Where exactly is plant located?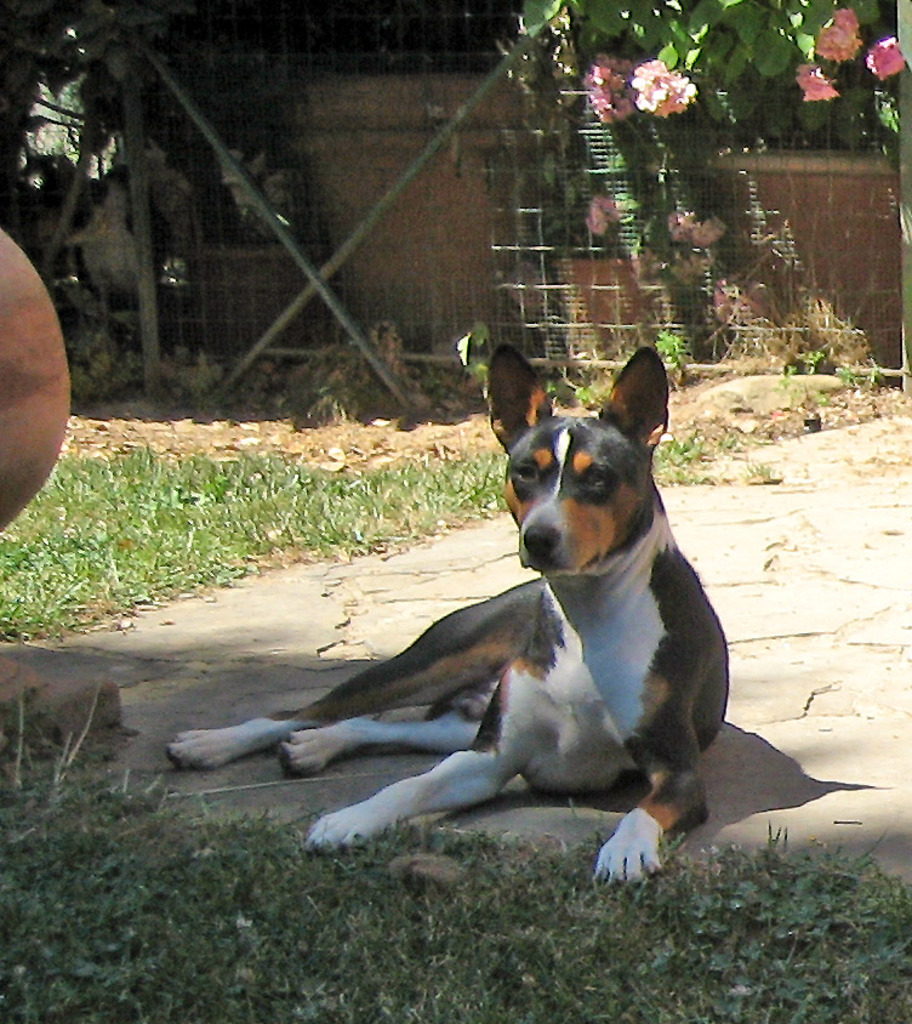
Its bounding box is x1=524, y1=0, x2=900, y2=125.
